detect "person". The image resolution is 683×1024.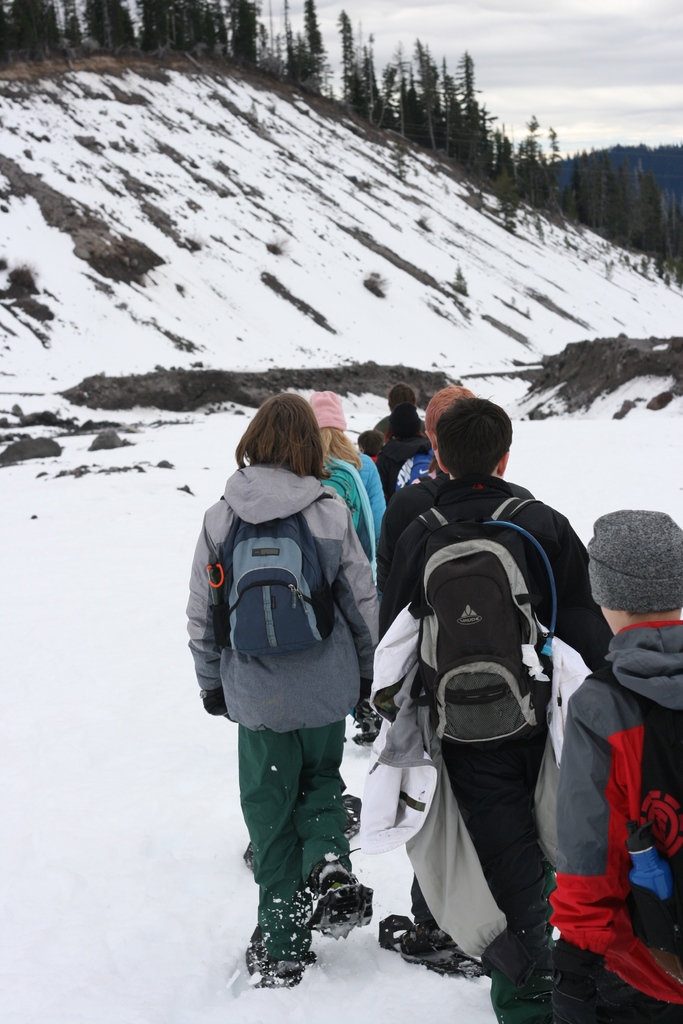
(x1=561, y1=502, x2=682, y2=1023).
